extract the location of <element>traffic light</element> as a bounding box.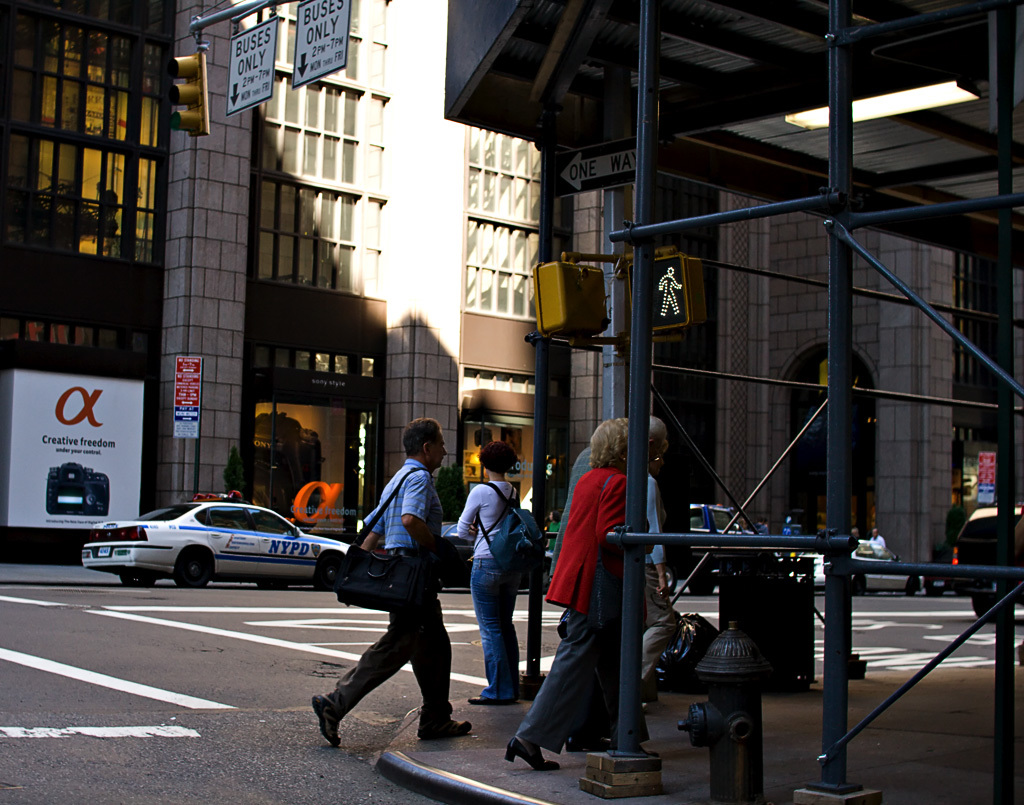
<box>171,33,210,136</box>.
